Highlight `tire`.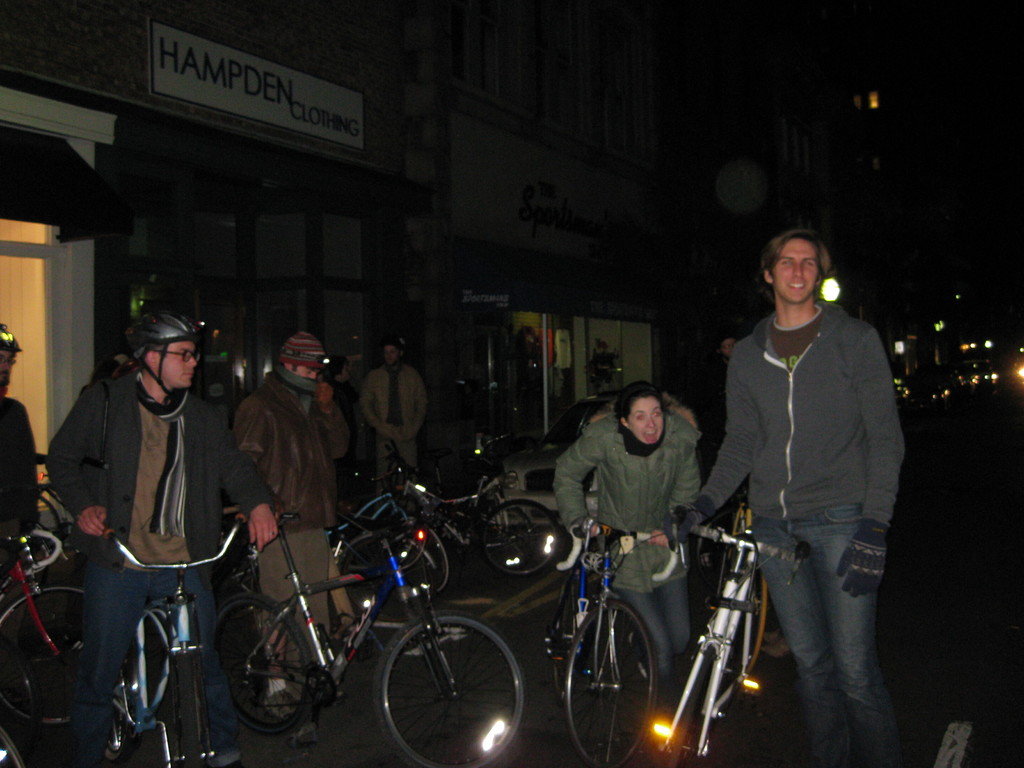
Highlighted region: 0,728,27,767.
